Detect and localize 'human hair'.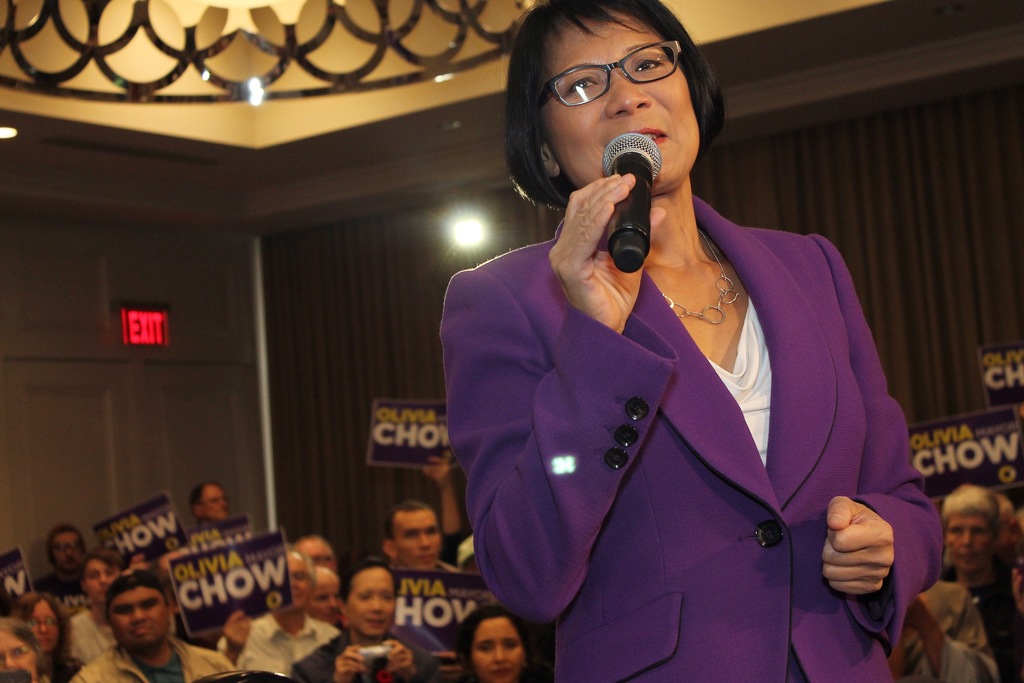
Localized at [938,486,1001,543].
